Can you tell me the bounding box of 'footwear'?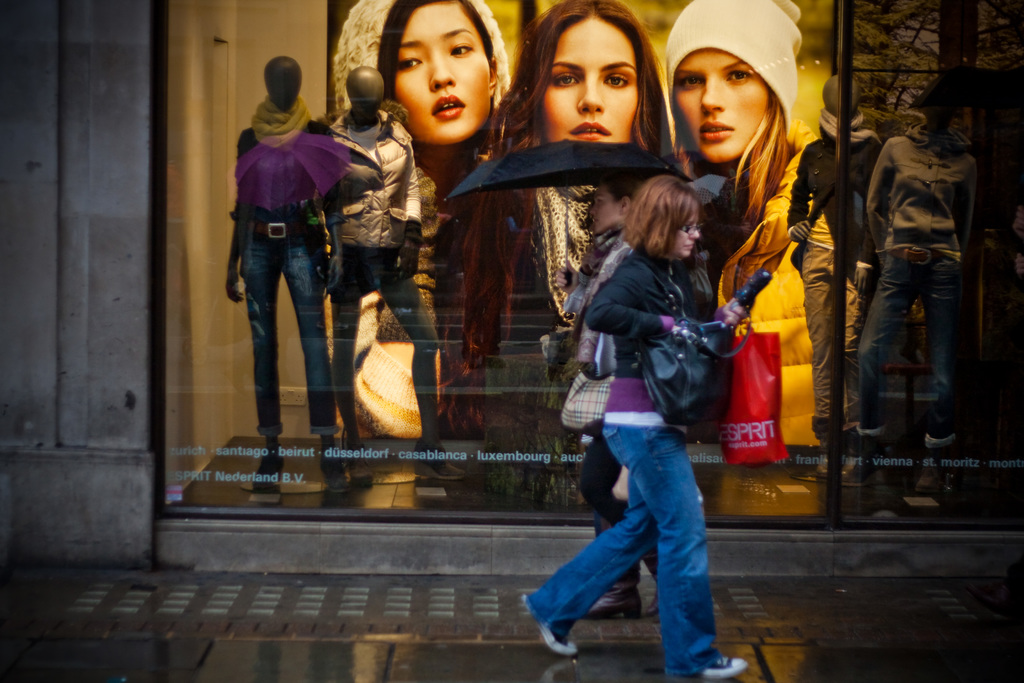
select_region(521, 591, 582, 656).
